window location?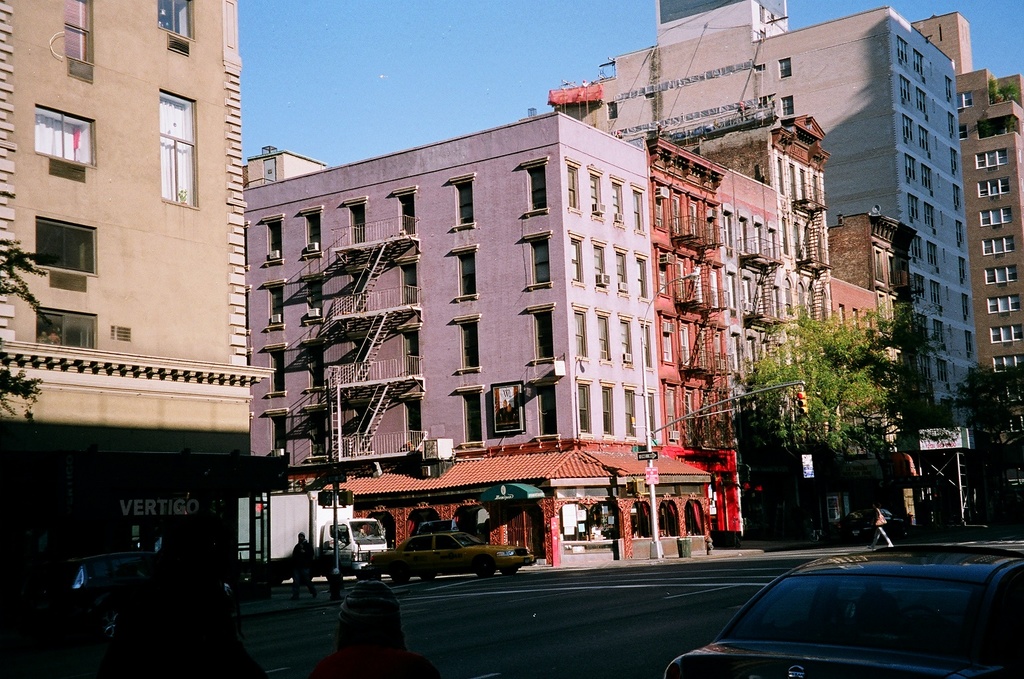
locate(442, 239, 481, 296)
